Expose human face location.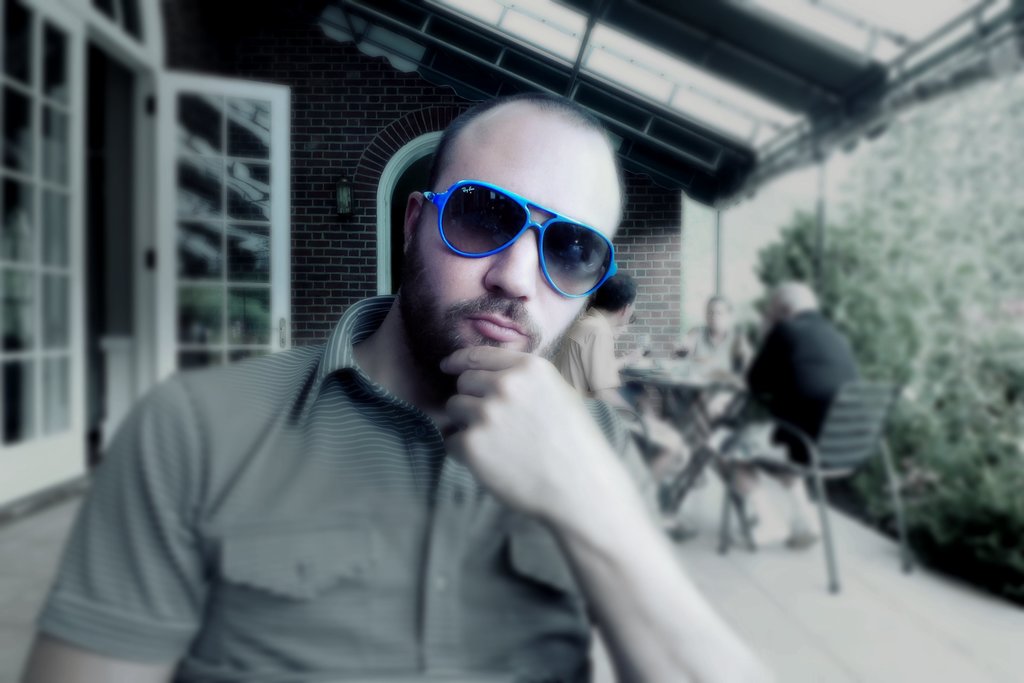
Exposed at Rect(405, 120, 624, 375).
